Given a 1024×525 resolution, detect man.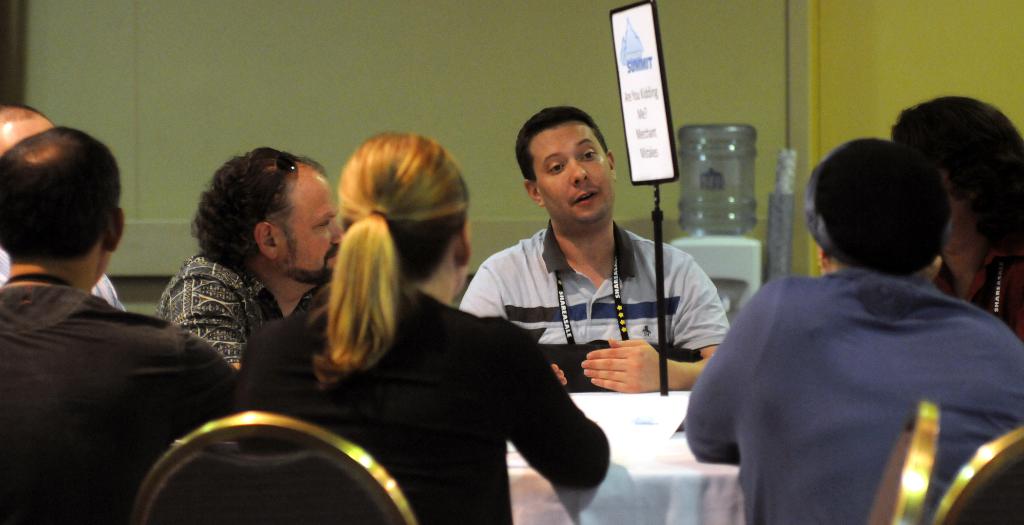
677:120:1023:524.
